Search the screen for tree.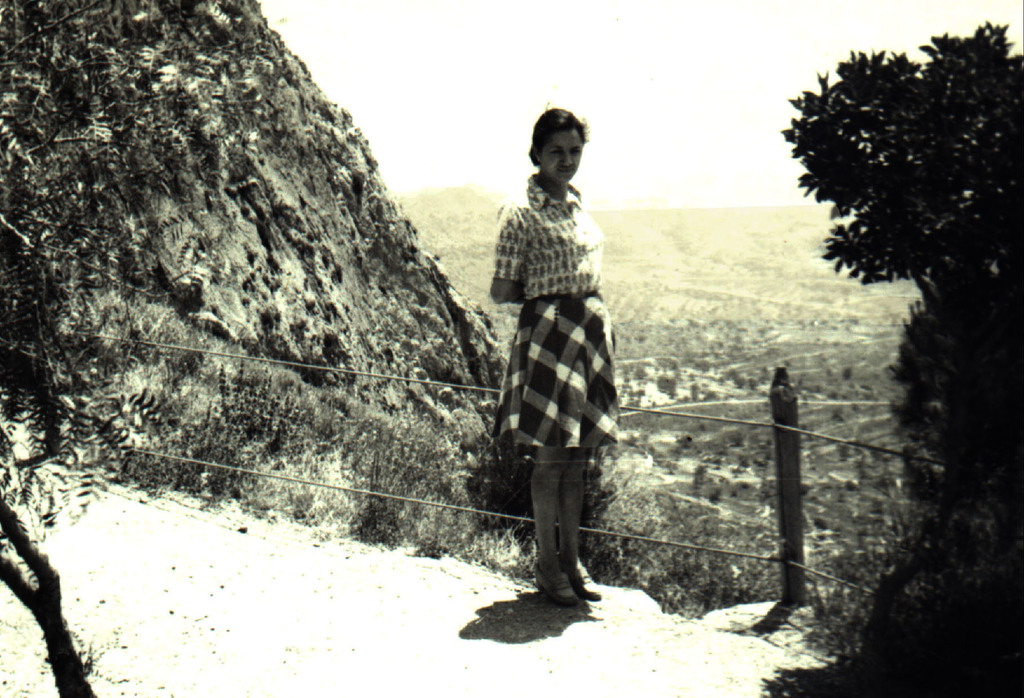
Found at bbox=[787, 28, 1011, 547].
